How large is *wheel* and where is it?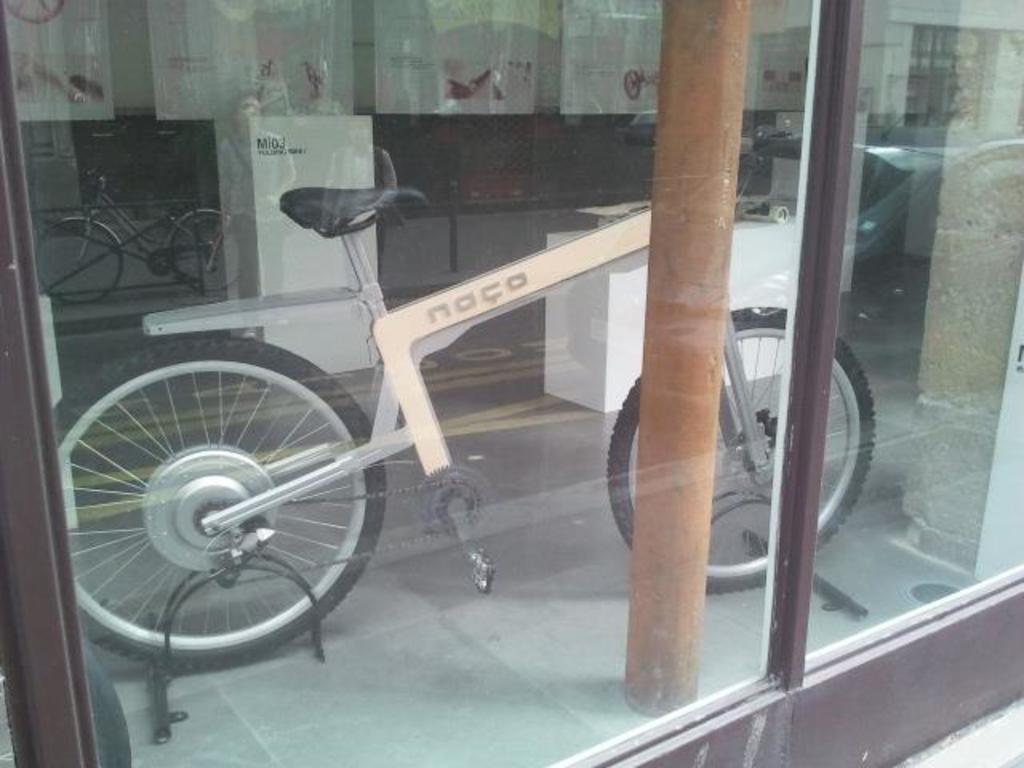
Bounding box: box=[53, 334, 389, 677].
